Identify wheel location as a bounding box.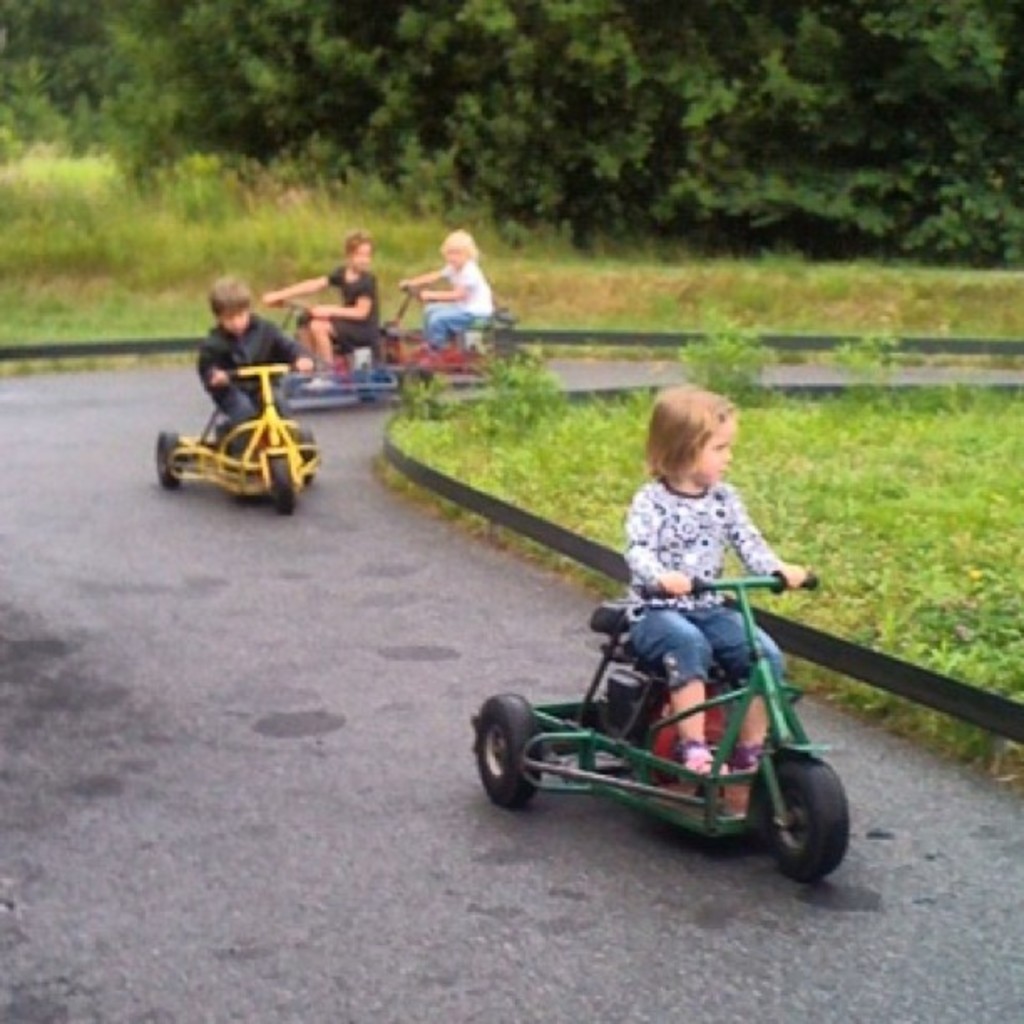
bbox=(296, 430, 315, 485).
